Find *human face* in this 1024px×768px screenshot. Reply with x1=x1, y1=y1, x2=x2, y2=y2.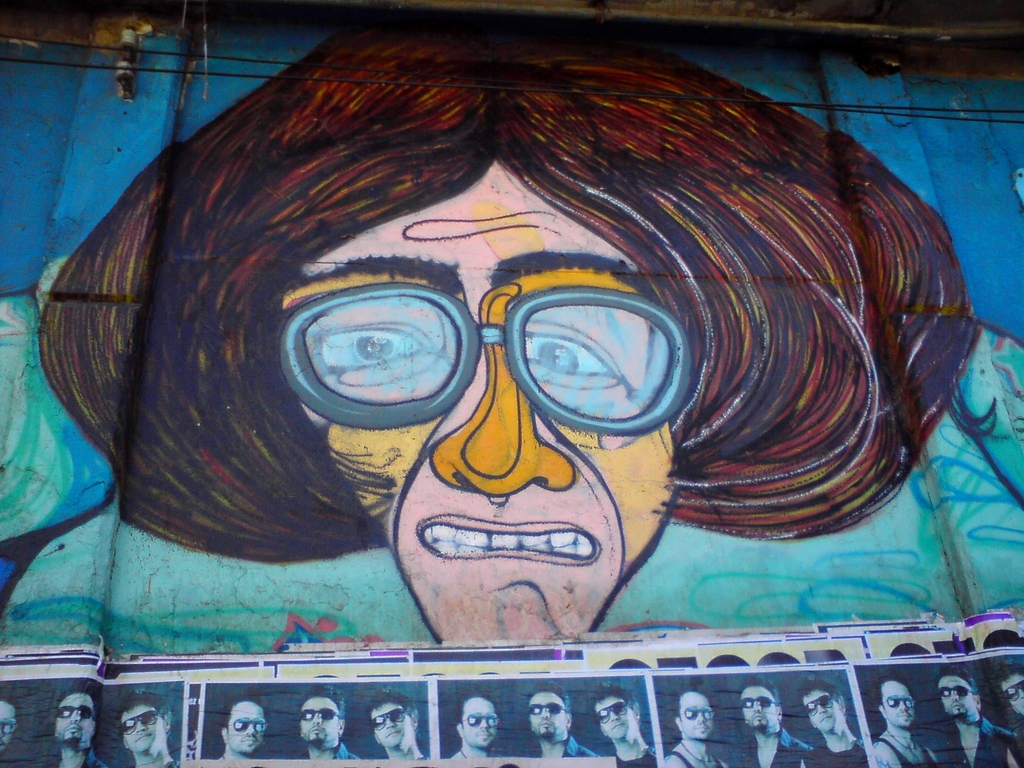
x1=803, y1=691, x2=840, y2=730.
